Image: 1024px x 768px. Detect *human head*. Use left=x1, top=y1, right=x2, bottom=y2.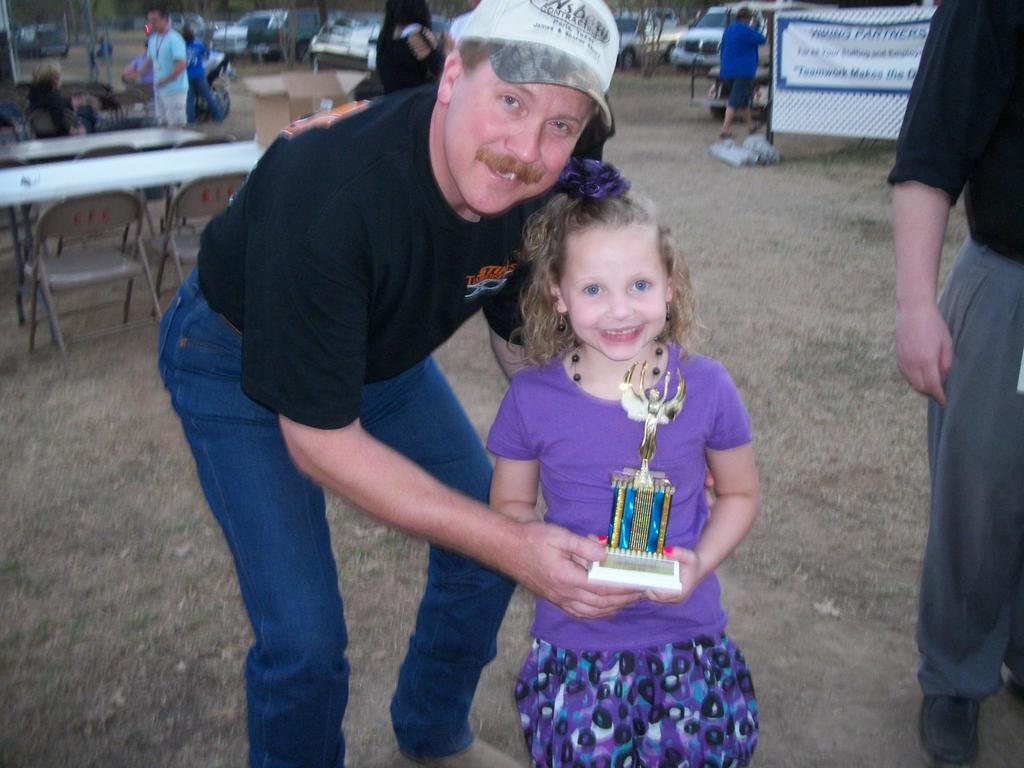
left=549, top=191, right=678, bottom=365.
